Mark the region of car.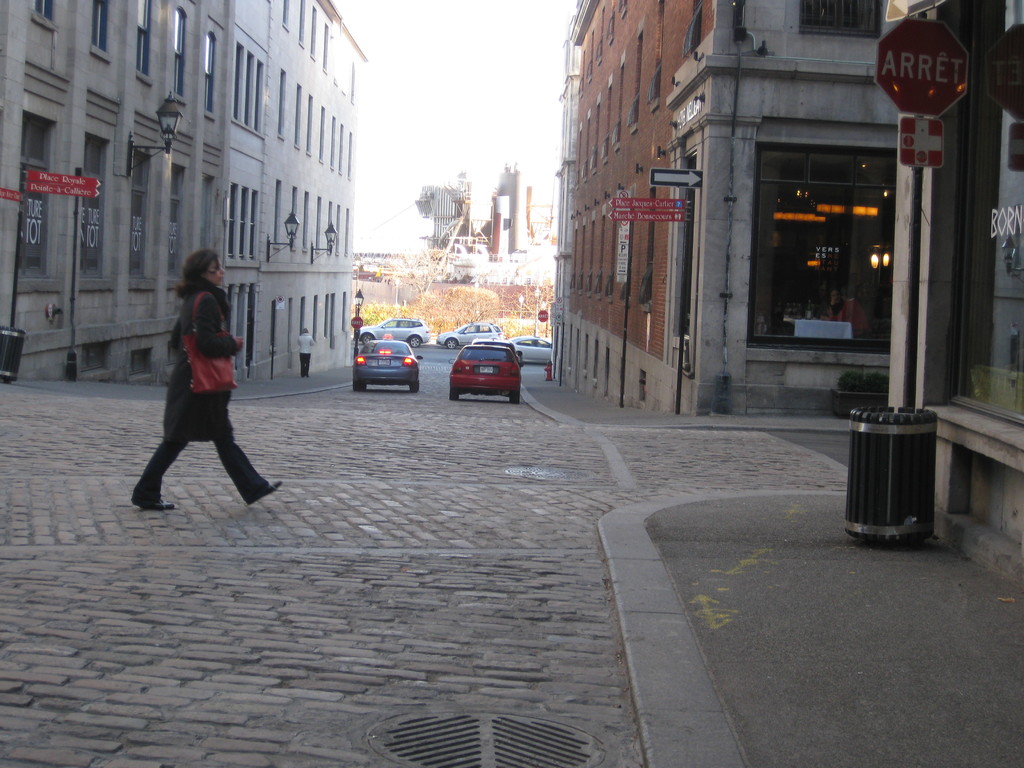
Region: box(435, 330, 525, 401).
